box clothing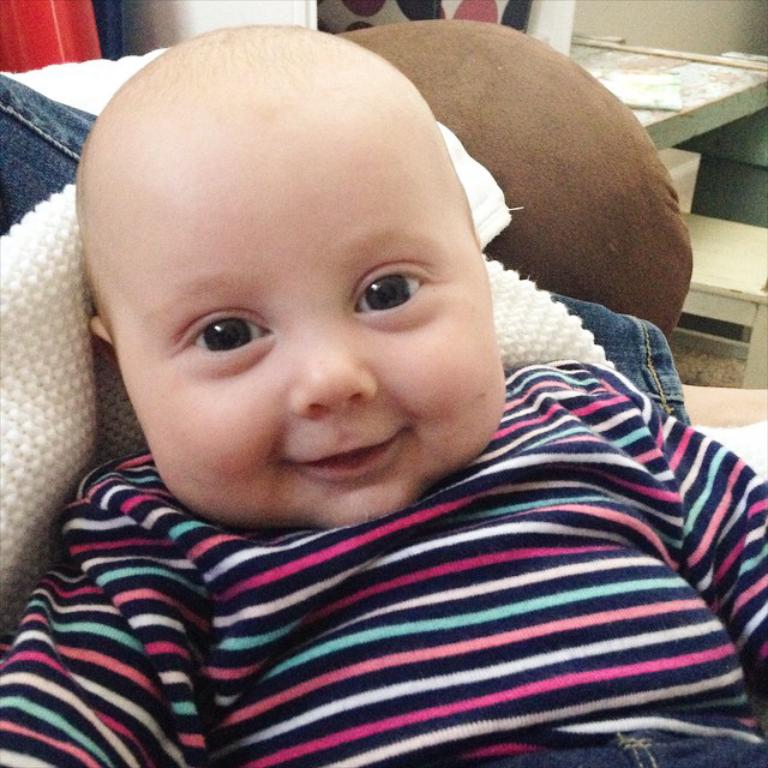
{"x1": 0, "y1": 359, "x2": 767, "y2": 767}
